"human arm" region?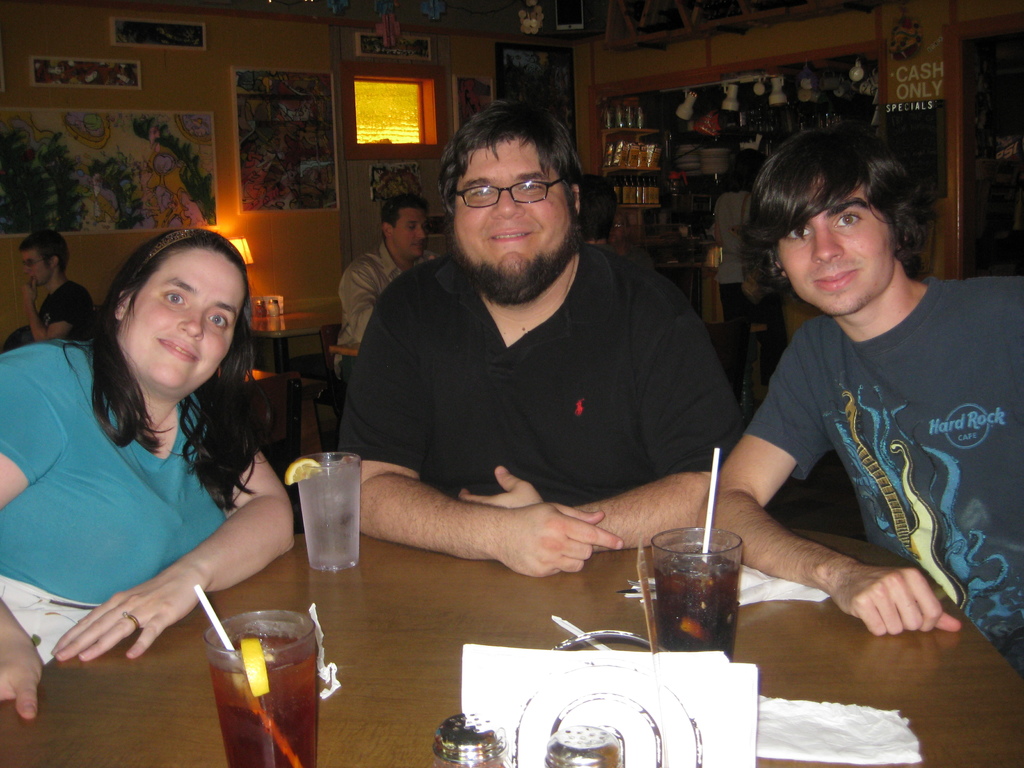
<bbox>696, 324, 966, 636</bbox>
